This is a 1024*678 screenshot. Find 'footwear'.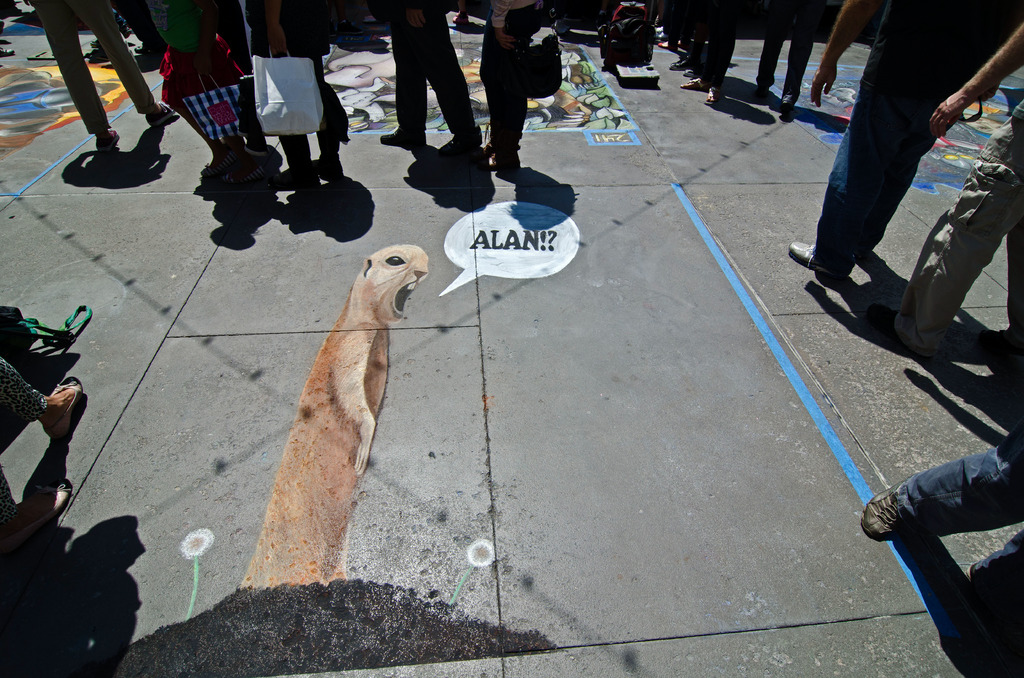
Bounding box: <region>673, 57, 714, 77</region>.
